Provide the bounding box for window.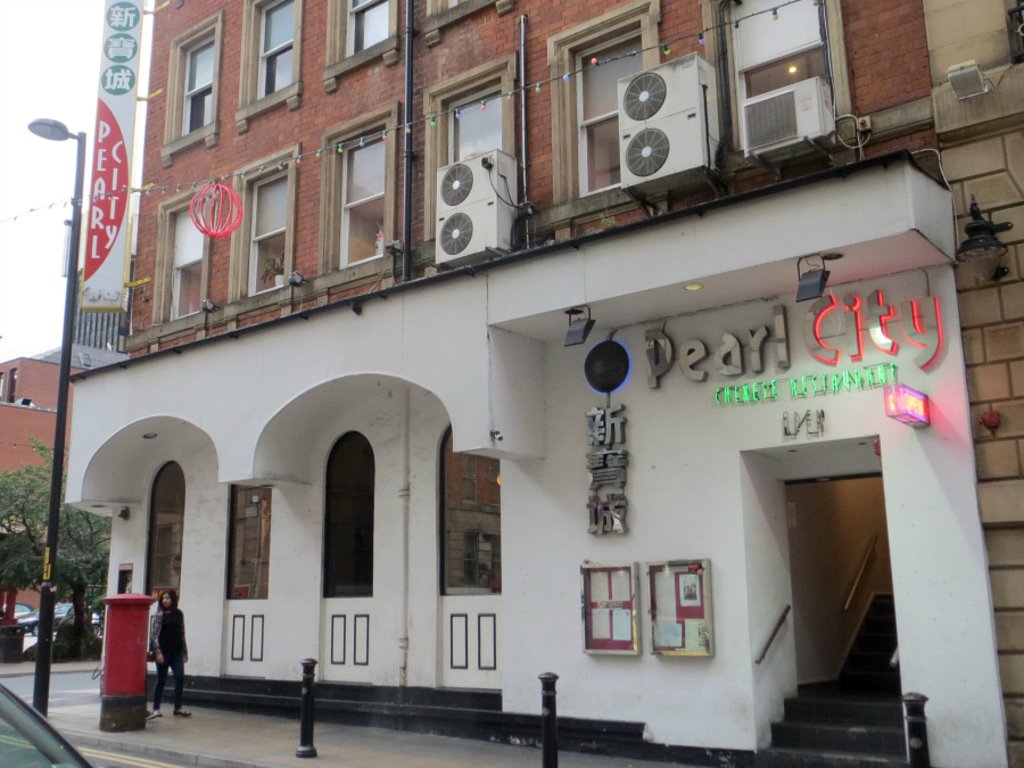
(424, 49, 528, 239).
